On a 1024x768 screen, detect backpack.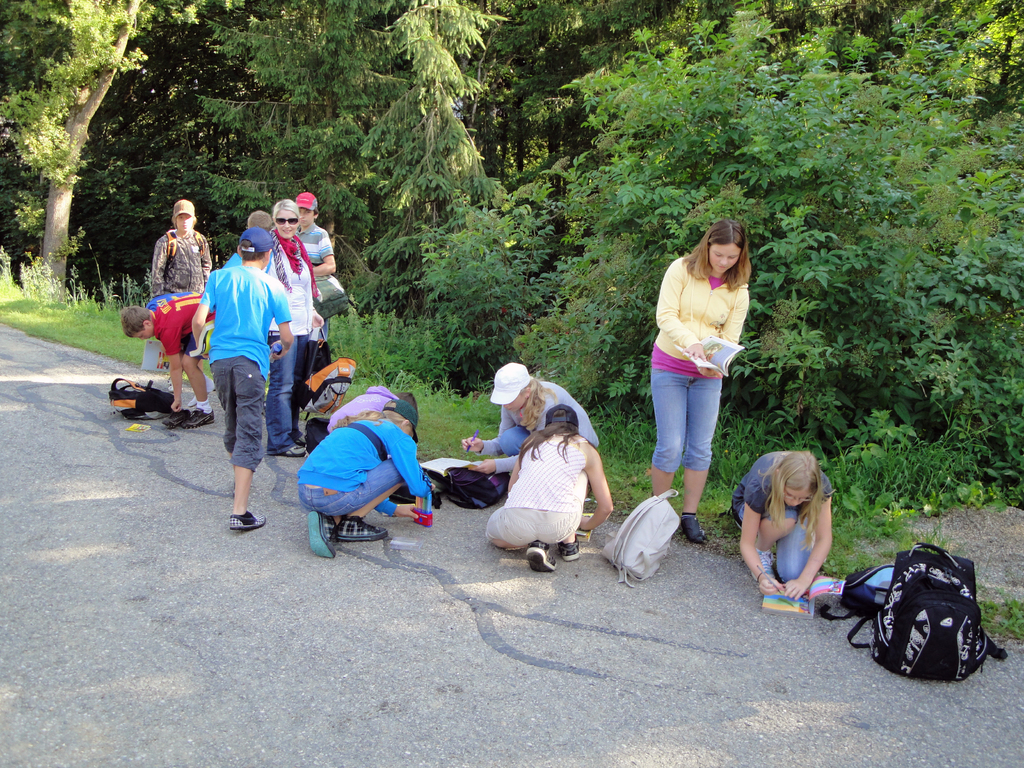
104, 371, 170, 424.
